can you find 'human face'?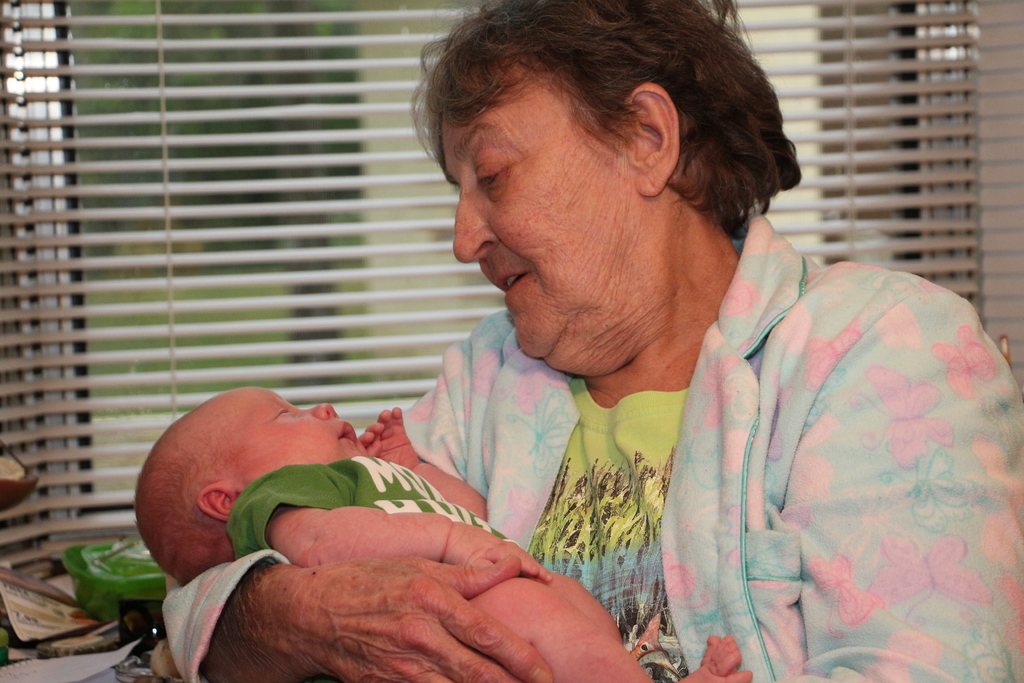
Yes, bounding box: [237,386,362,465].
